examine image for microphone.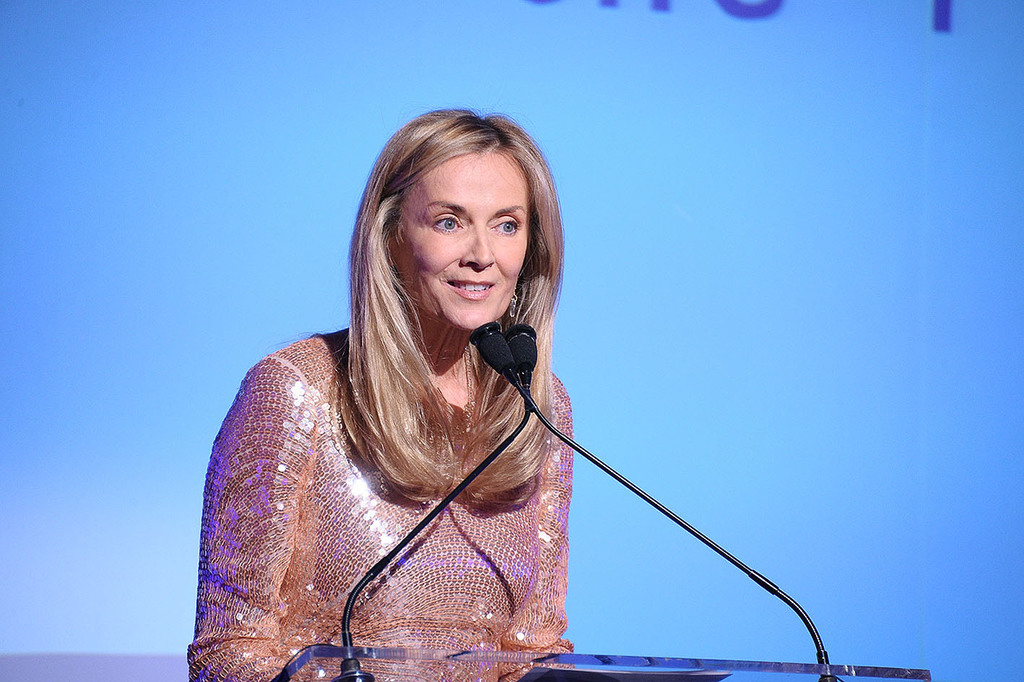
Examination result: left=340, top=319, right=537, bottom=664.
